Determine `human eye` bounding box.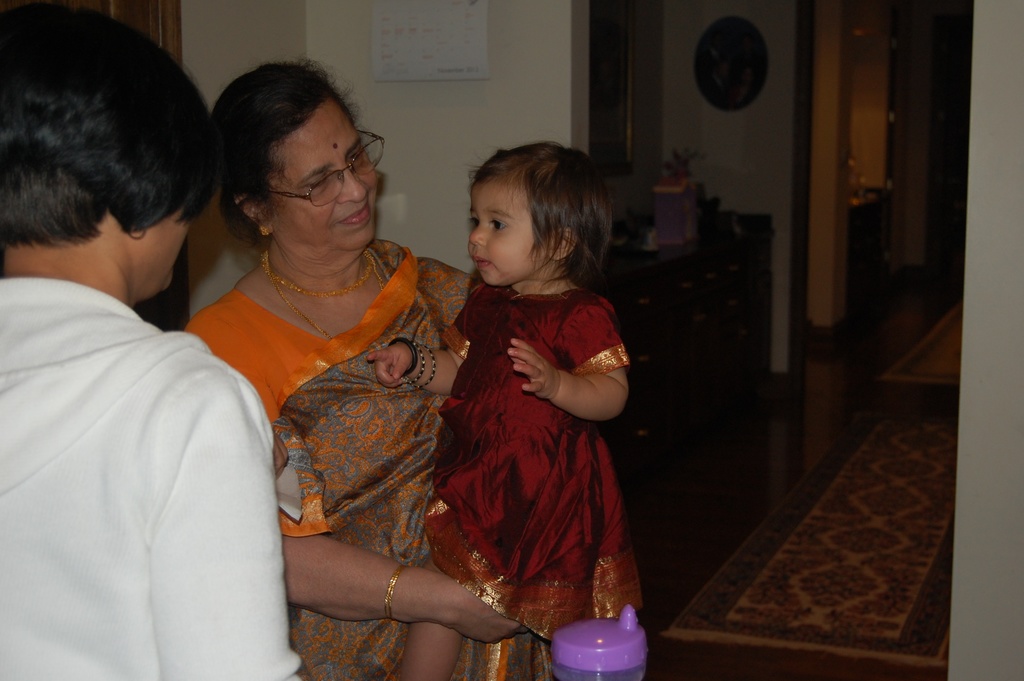
Determined: bbox=(467, 211, 483, 231).
